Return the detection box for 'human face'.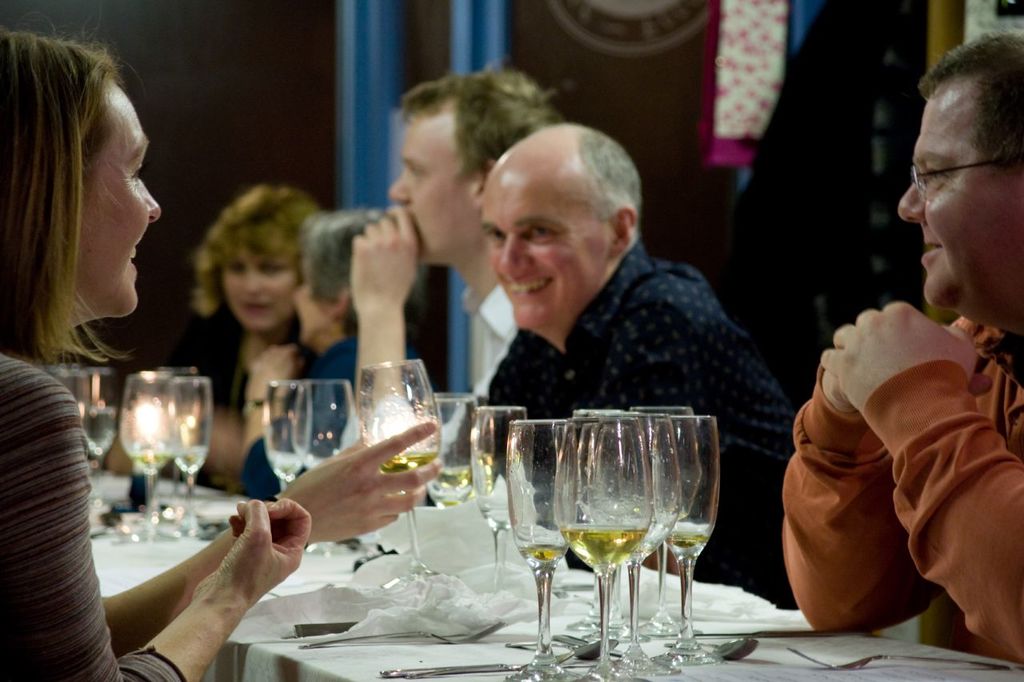
region(896, 88, 1018, 304).
